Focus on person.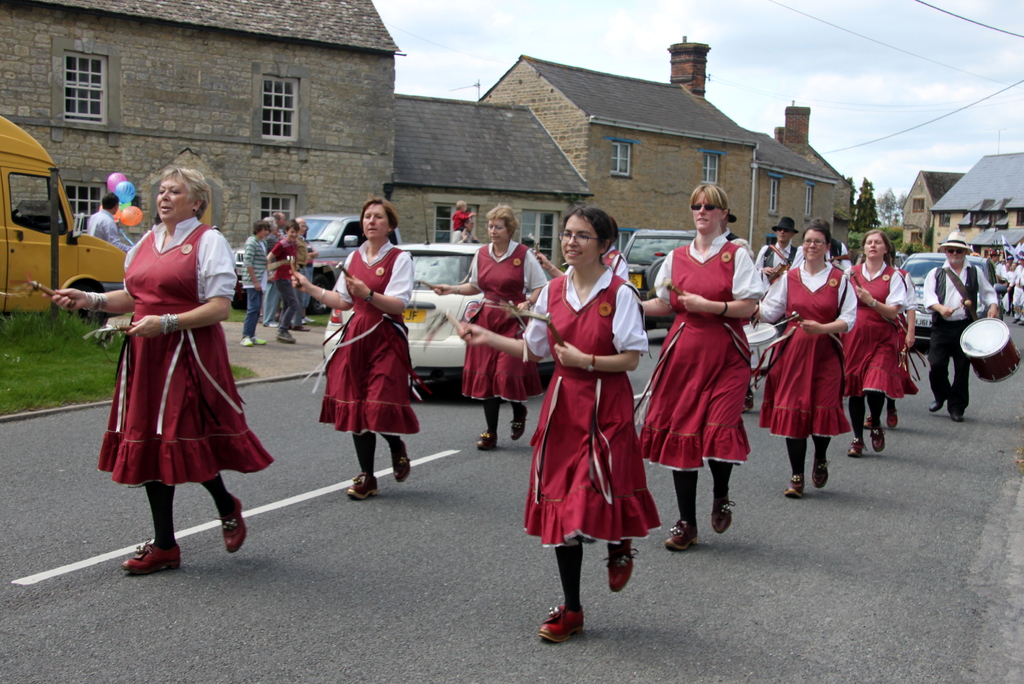
Focused at crop(750, 223, 854, 497).
